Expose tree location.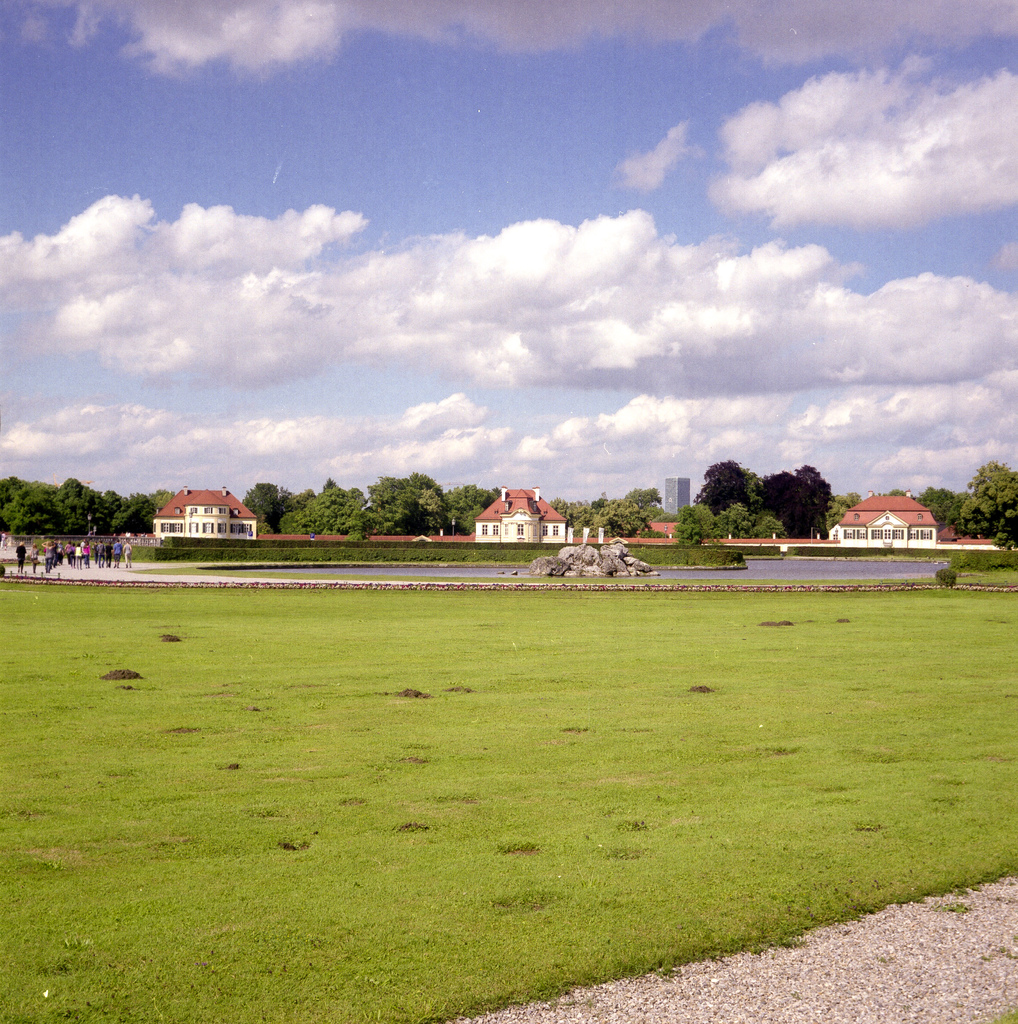
Exposed at crop(442, 476, 498, 531).
